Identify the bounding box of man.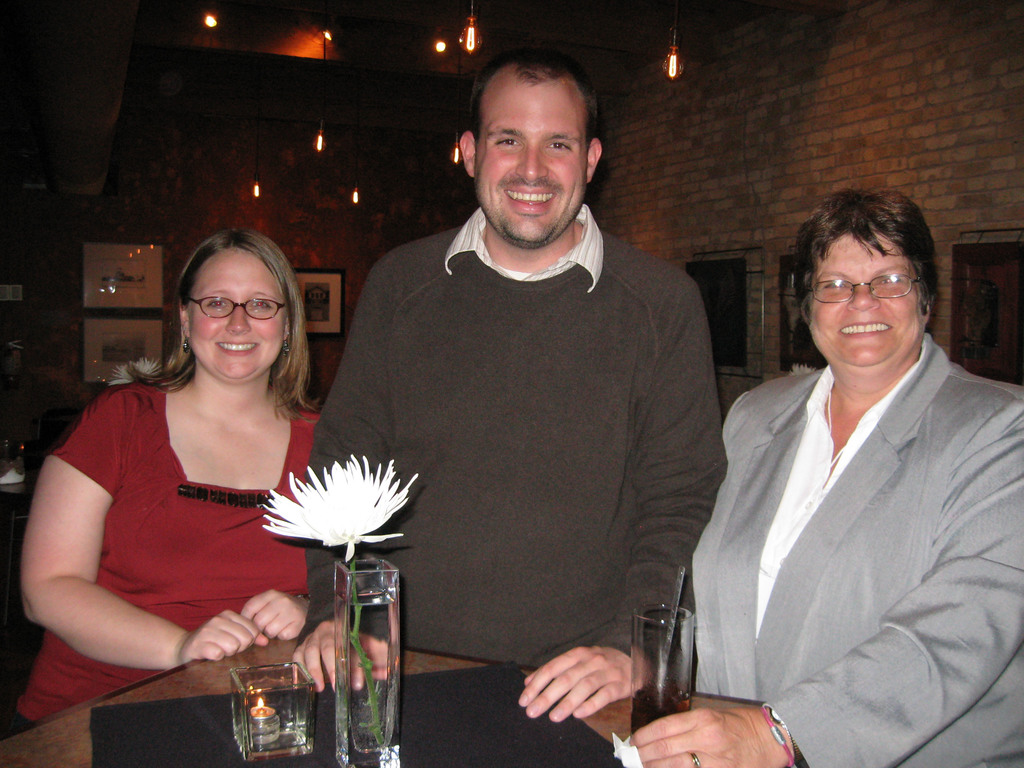
left=301, top=58, right=749, bottom=725.
